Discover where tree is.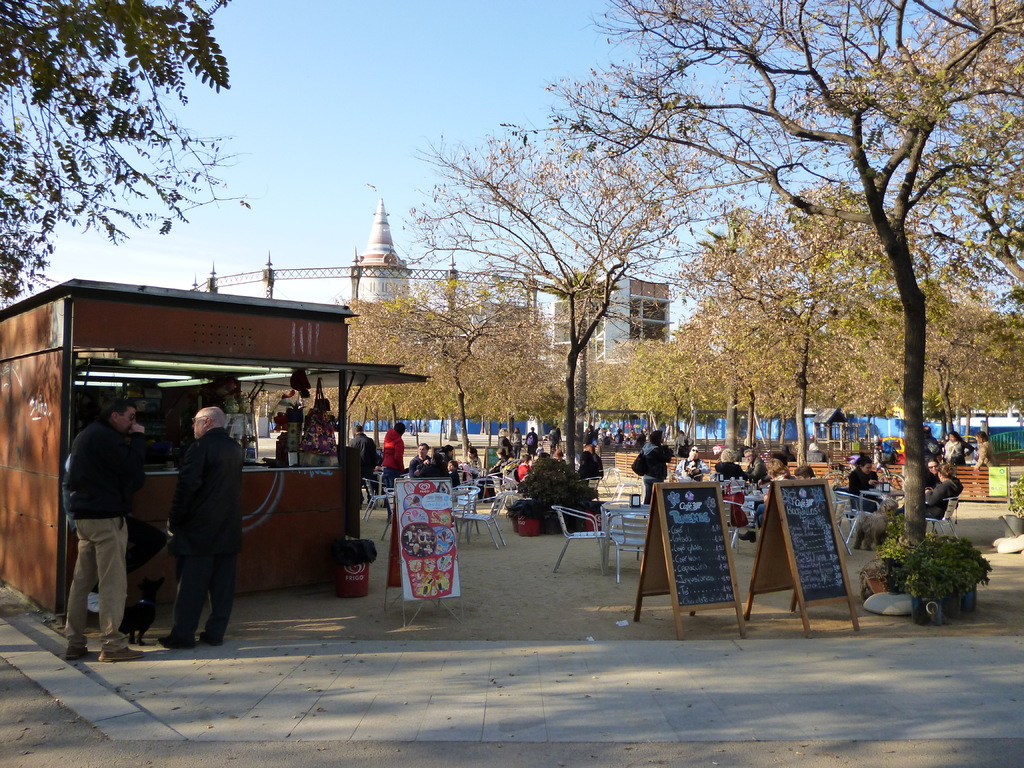
Discovered at Rect(405, 86, 726, 461).
